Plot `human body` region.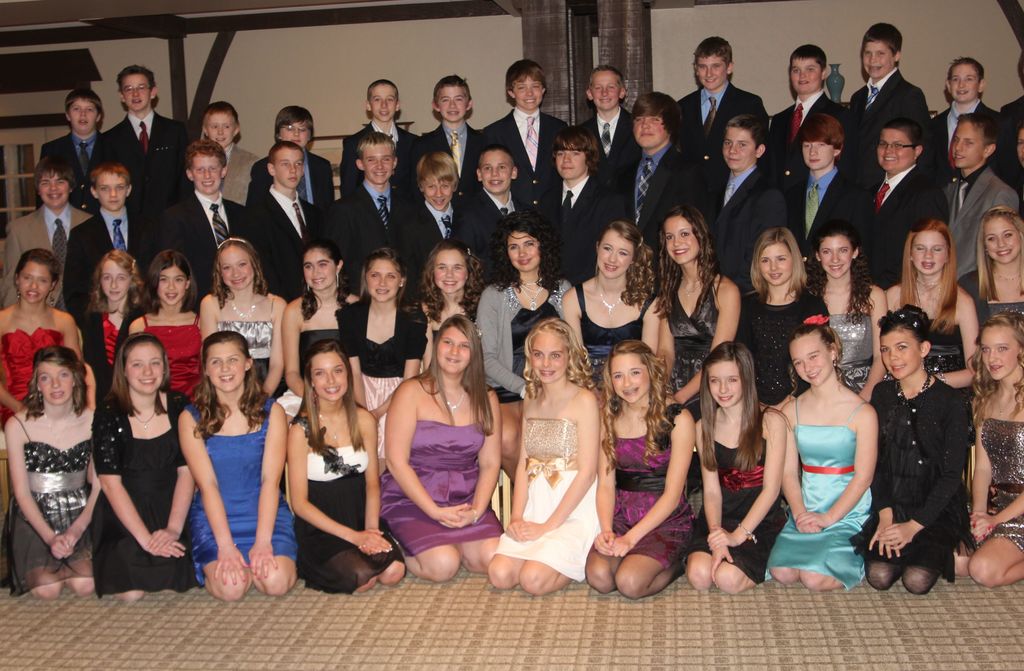
Plotted at 689 338 786 597.
